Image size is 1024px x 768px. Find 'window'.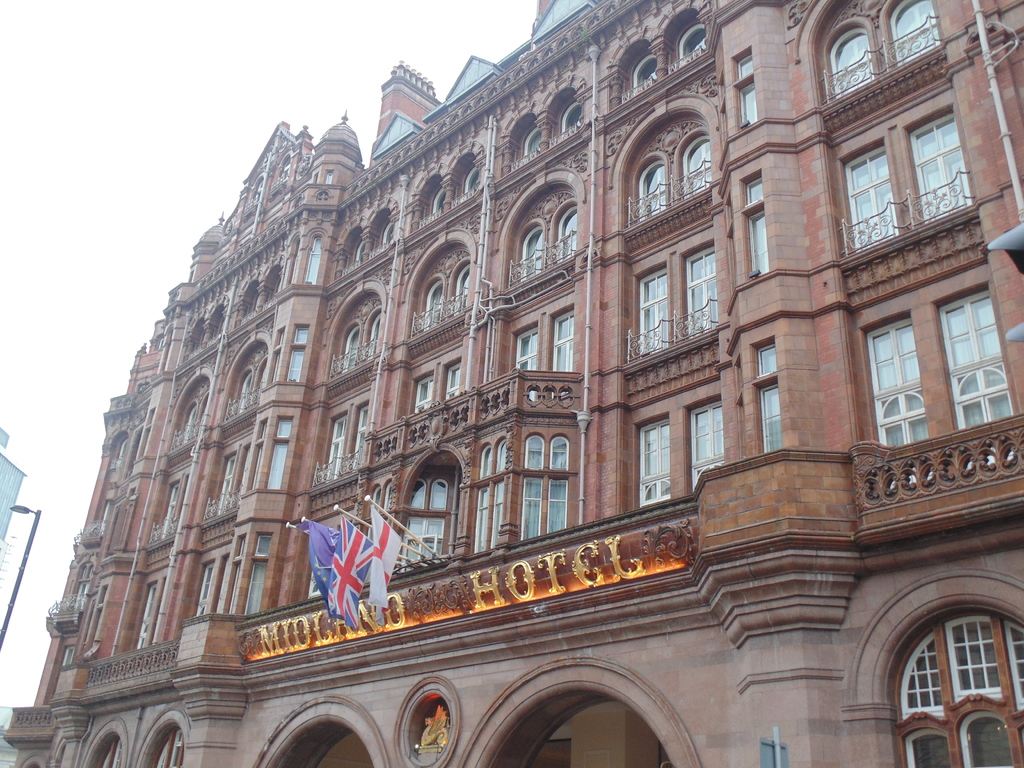
(509, 324, 535, 376).
